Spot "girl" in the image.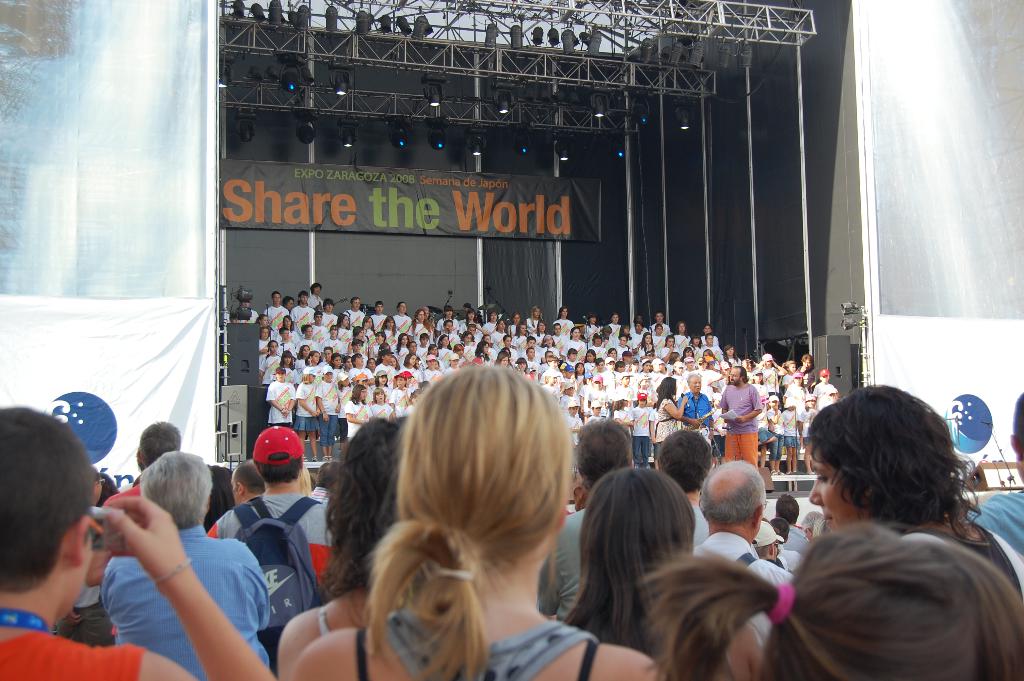
"girl" found at (756, 400, 774, 466).
